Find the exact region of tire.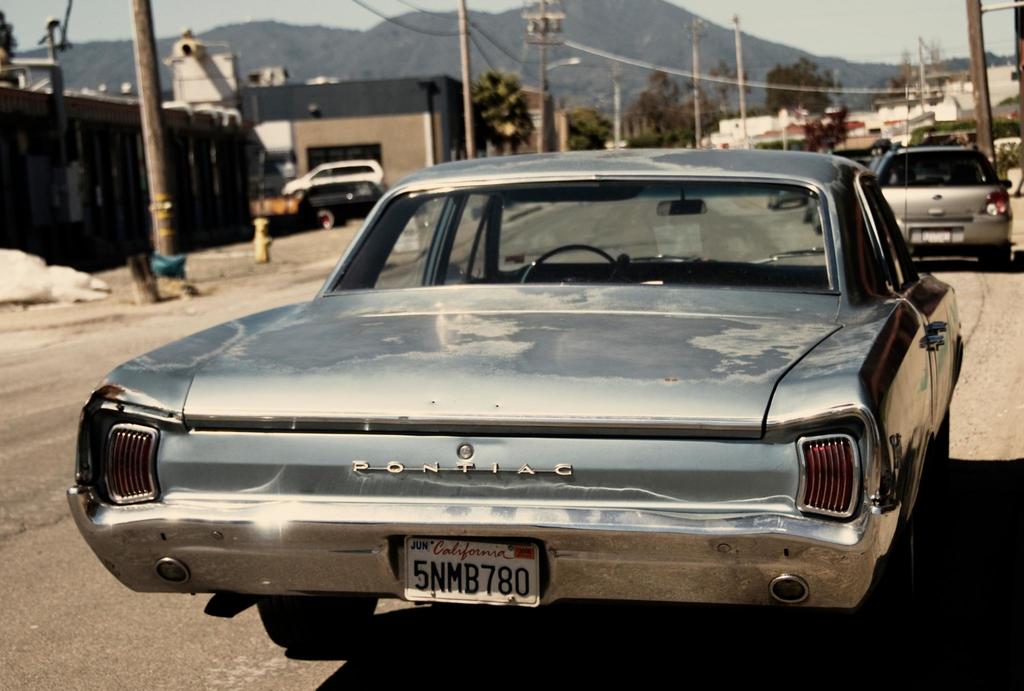
Exact region: (x1=843, y1=514, x2=925, y2=637).
